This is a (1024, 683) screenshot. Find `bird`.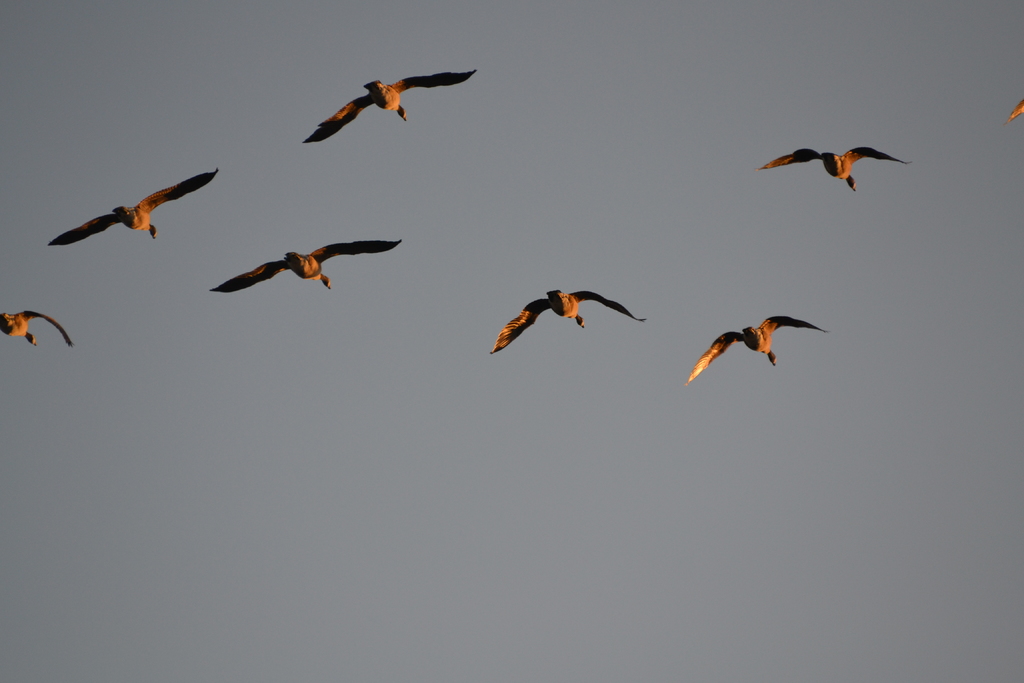
Bounding box: crop(303, 68, 476, 147).
